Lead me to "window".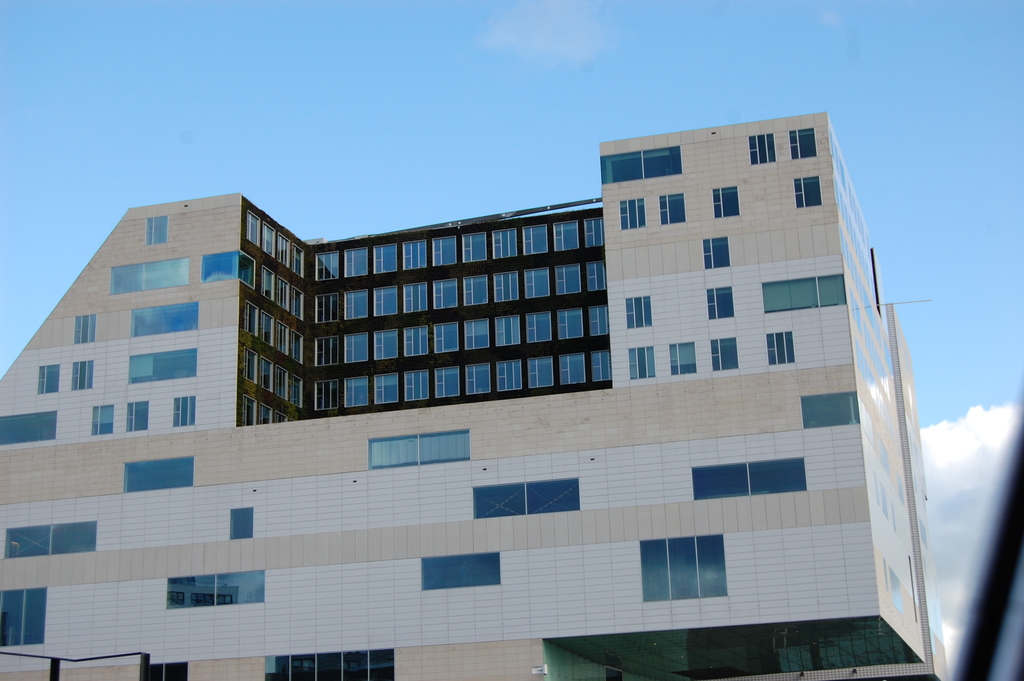
Lead to [left=259, top=308, right=274, bottom=351].
